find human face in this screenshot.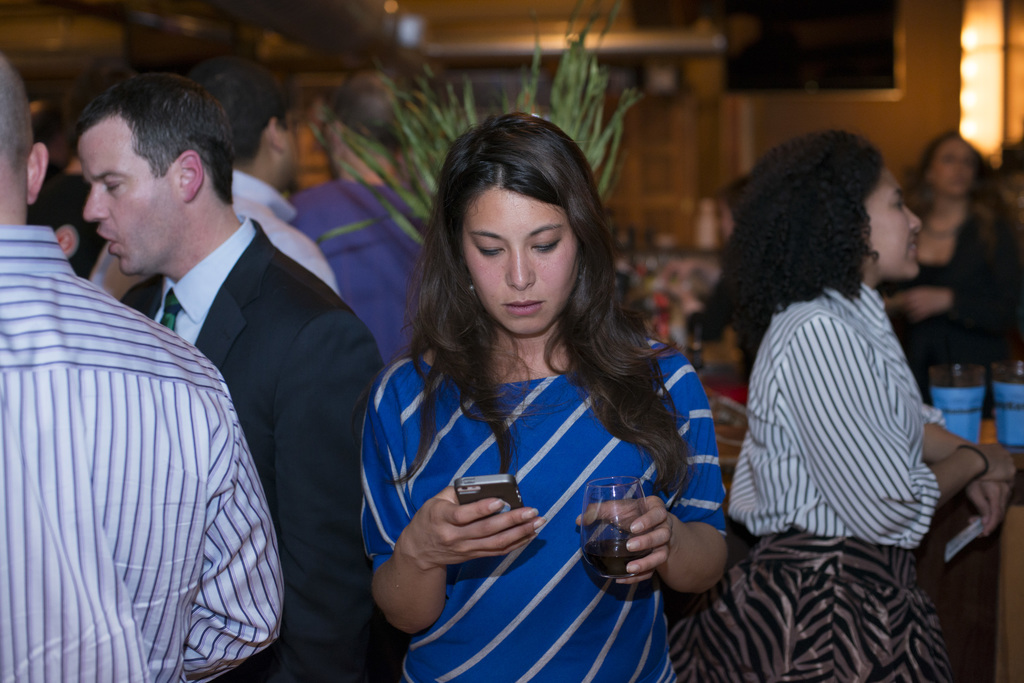
The bounding box for human face is 267/112/296/189.
